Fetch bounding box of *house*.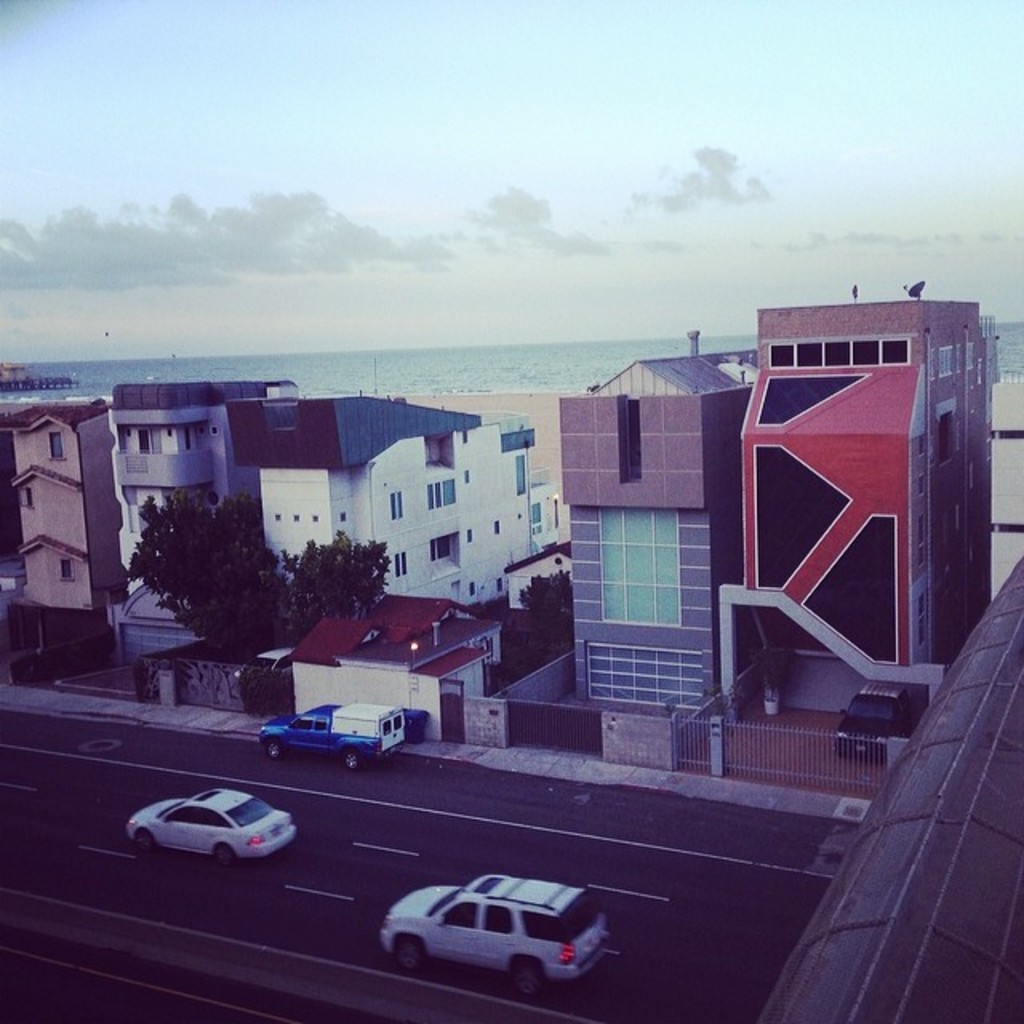
Bbox: [x1=555, y1=338, x2=715, y2=704].
